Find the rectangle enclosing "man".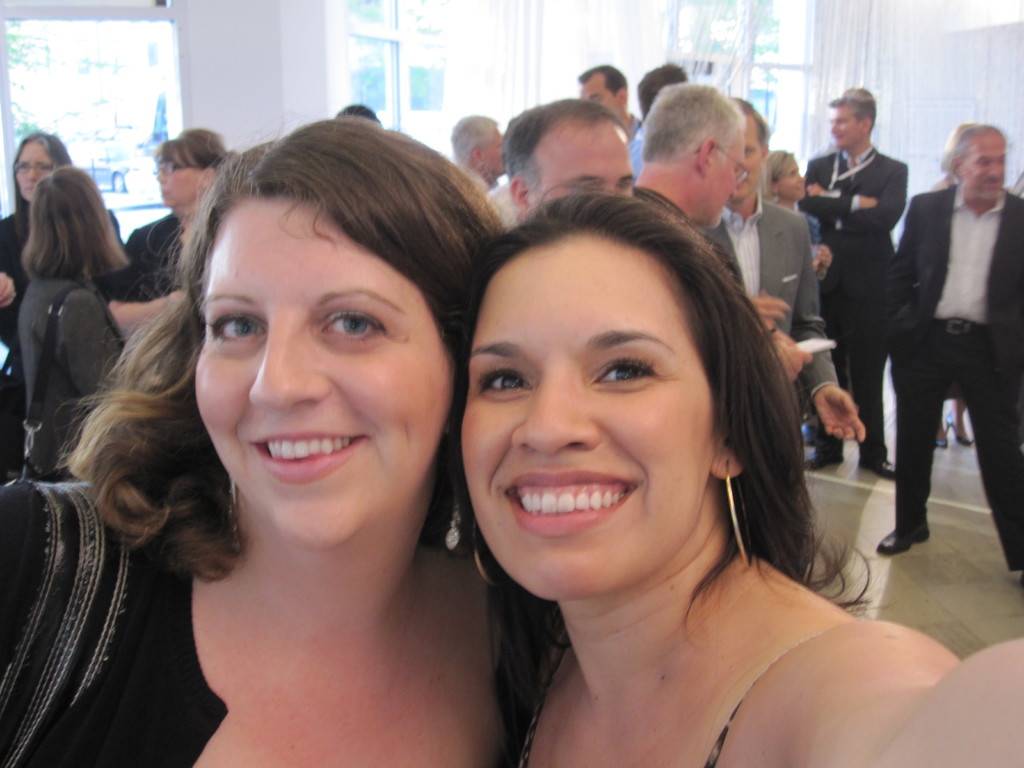
{"left": 447, "top": 109, "right": 507, "bottom": 193}.
